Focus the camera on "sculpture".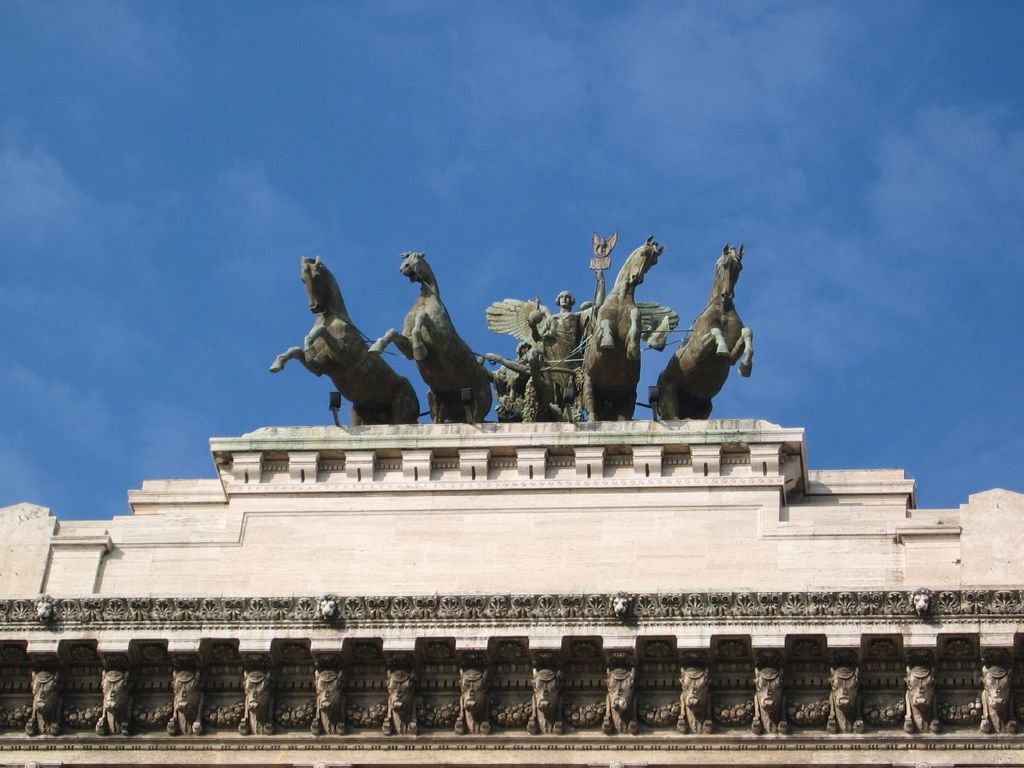
Focus region: x1=532 y1=666 x2=568 y2=731.
